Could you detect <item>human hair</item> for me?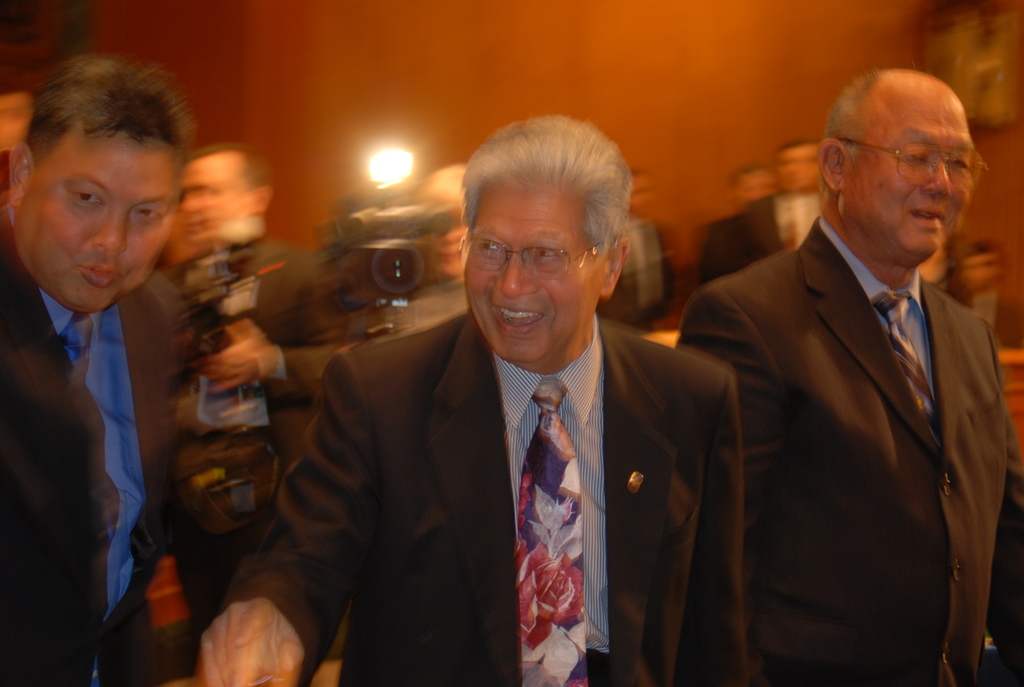
Detection result: left=12, top=64, right=207, bottom=168.
